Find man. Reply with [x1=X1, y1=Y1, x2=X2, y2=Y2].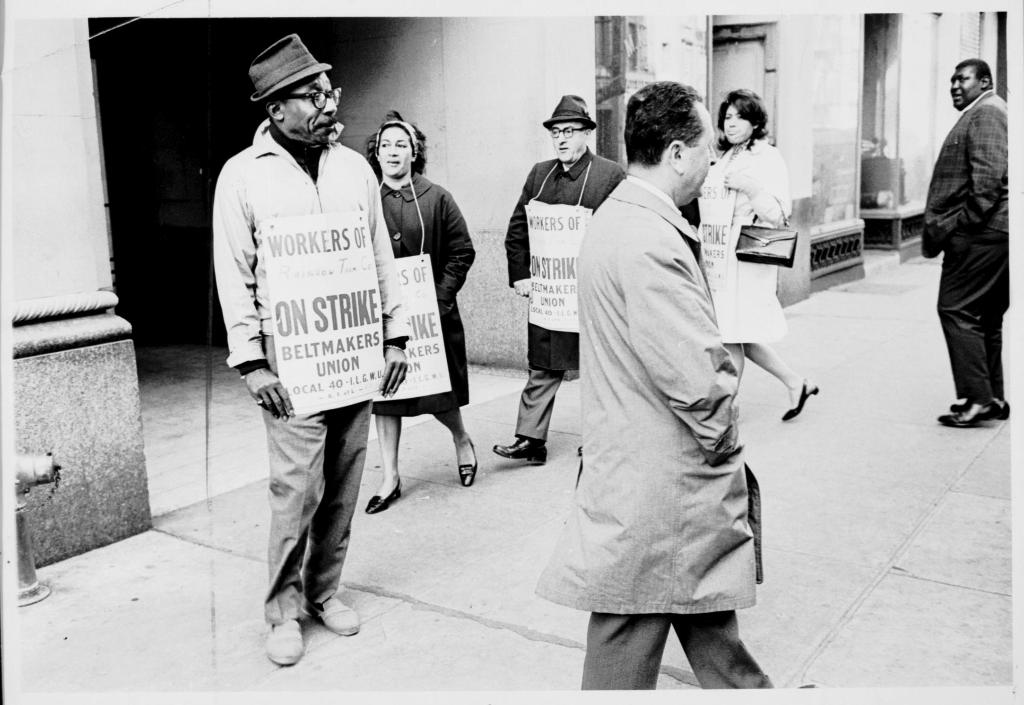
[x1=526, y1=74, x2=772, y2=695].
